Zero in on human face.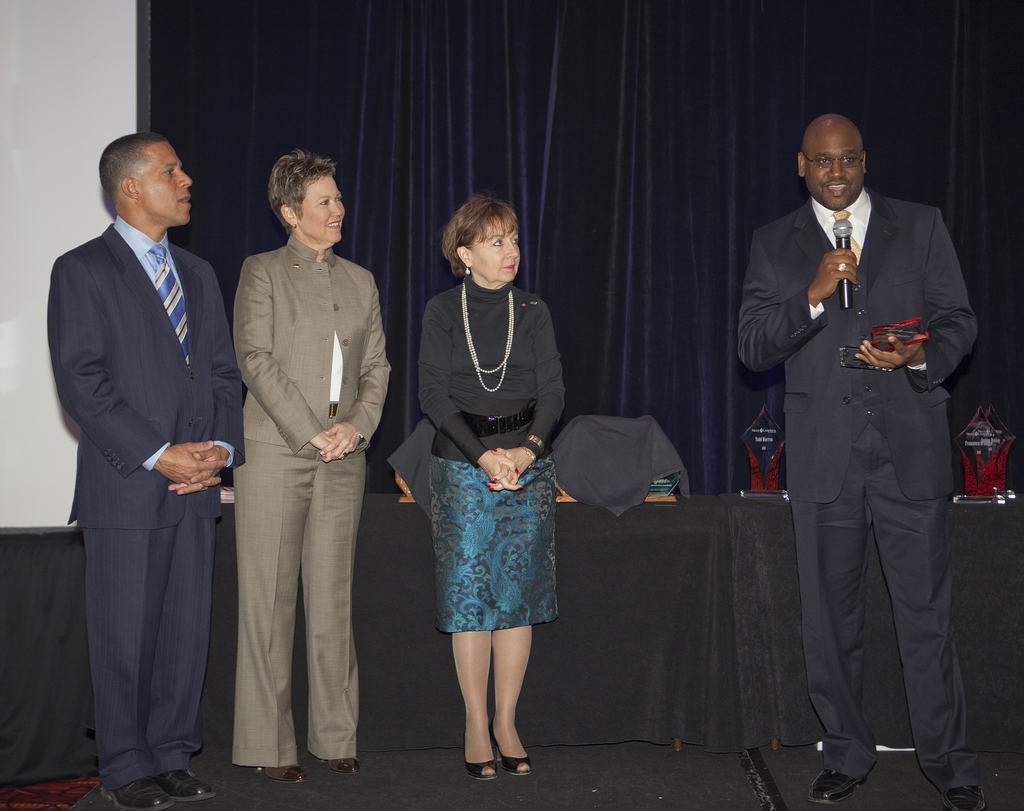
Zeroed in: <region>138, 141, 193, 225</region>.
